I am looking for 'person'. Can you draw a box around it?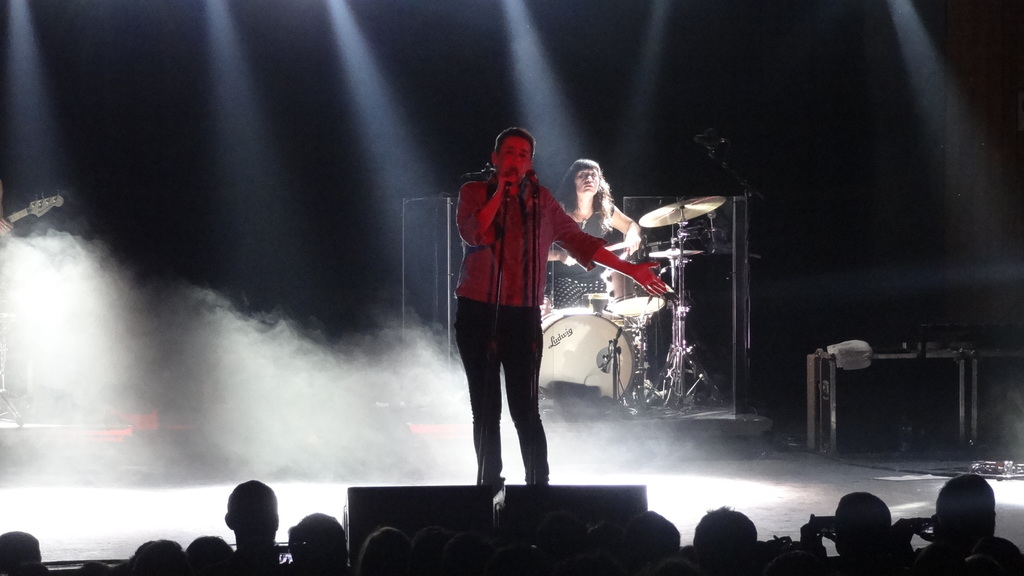
Sure, the bounding box is l=180, t=533, r=232, b=552.
